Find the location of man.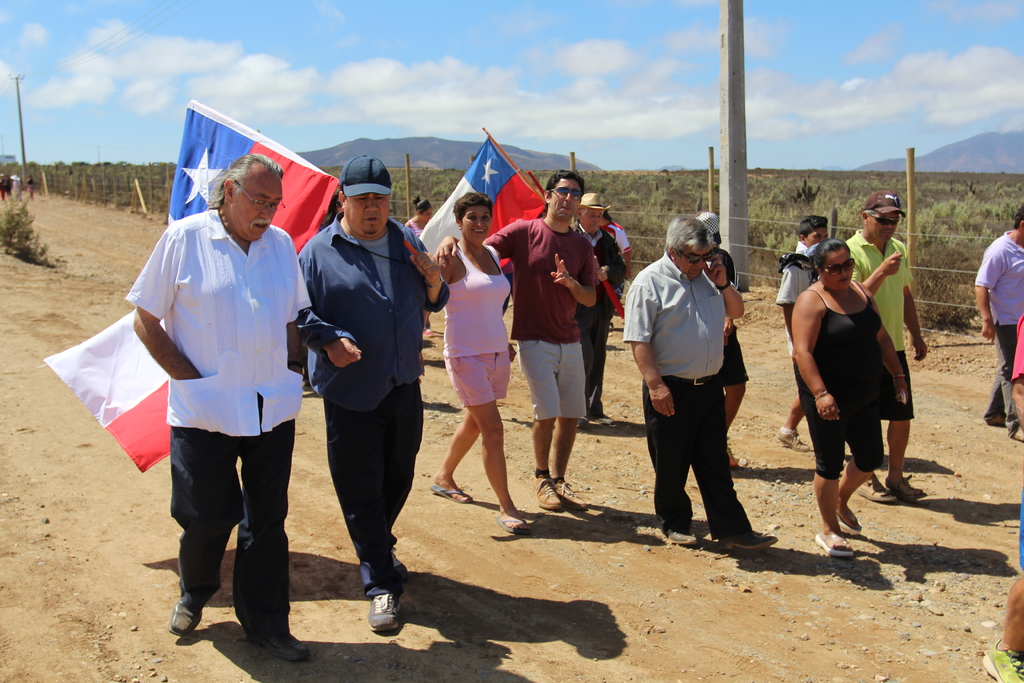
Location: (568, 194, 627, 427).
